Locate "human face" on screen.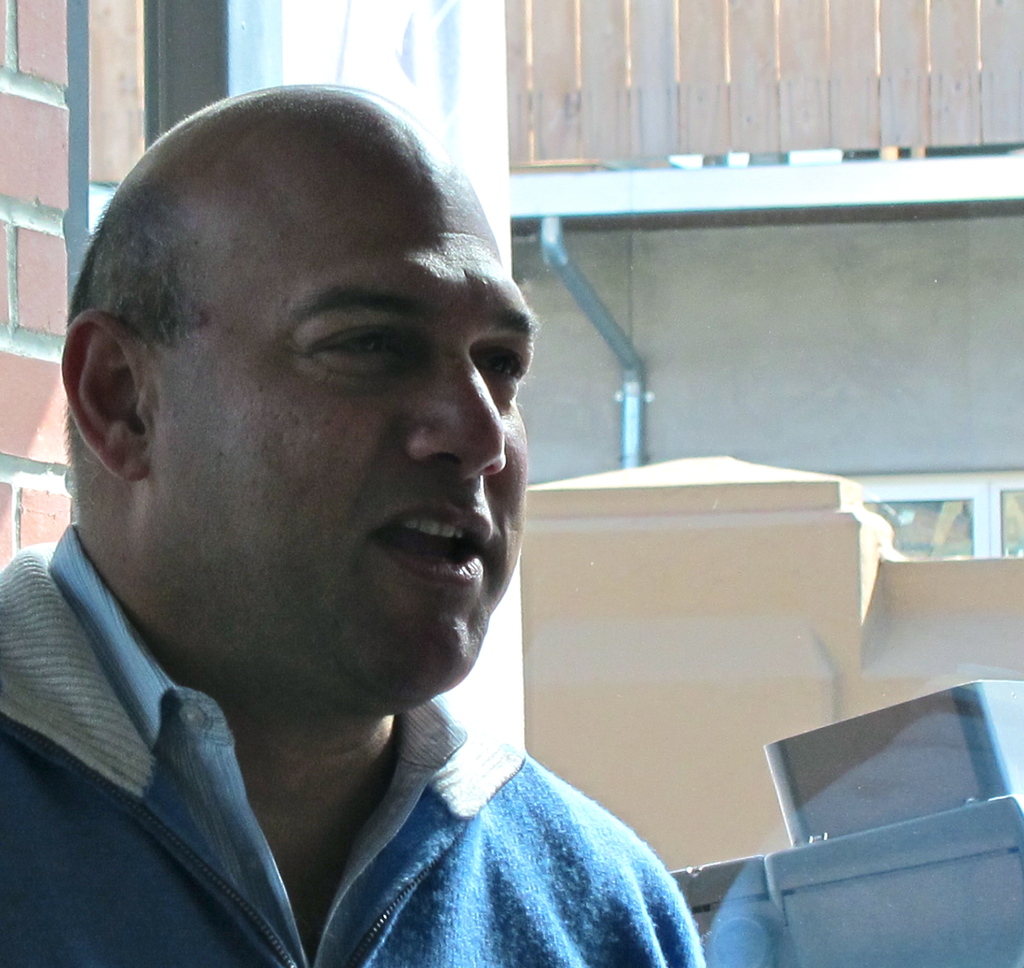
On screen at (x1=134, y1=205, x2=532, y2=714).
